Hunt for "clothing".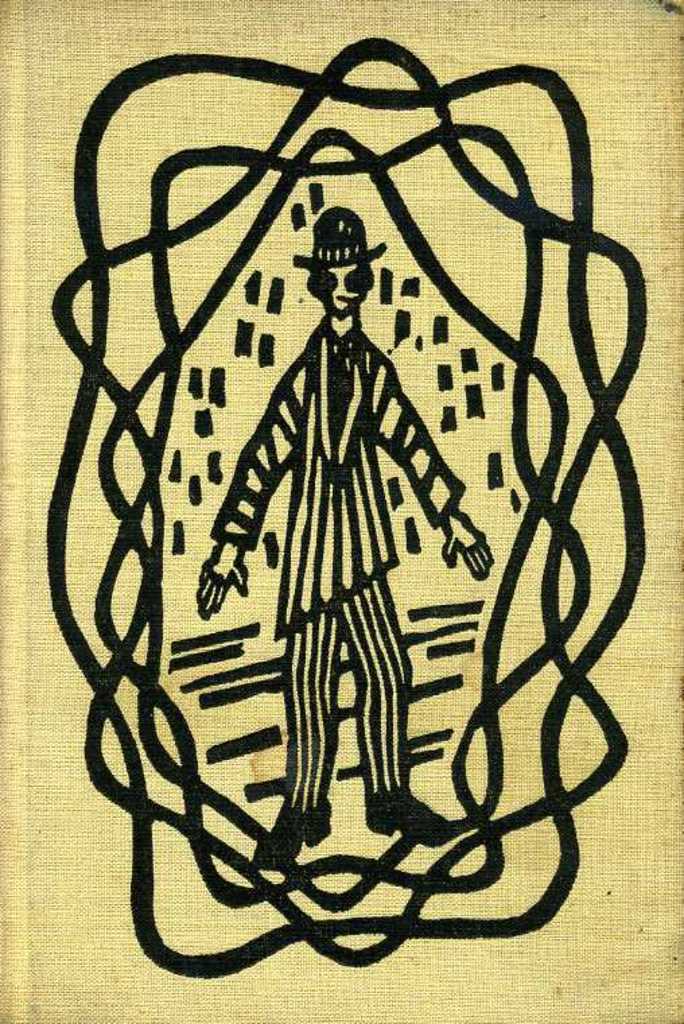
Hunted down at bbox=(218, 321, 465, 804).
